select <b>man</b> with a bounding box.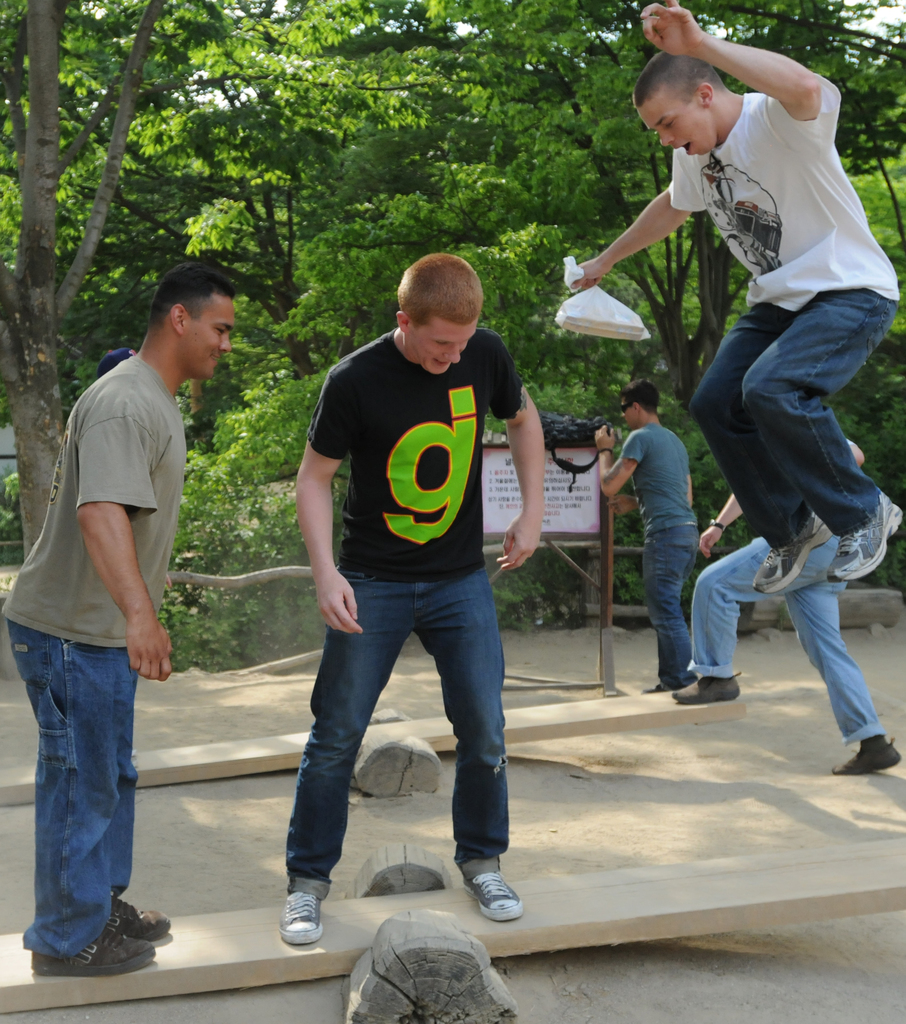
<region>562, 0, 901, 593</region>.
